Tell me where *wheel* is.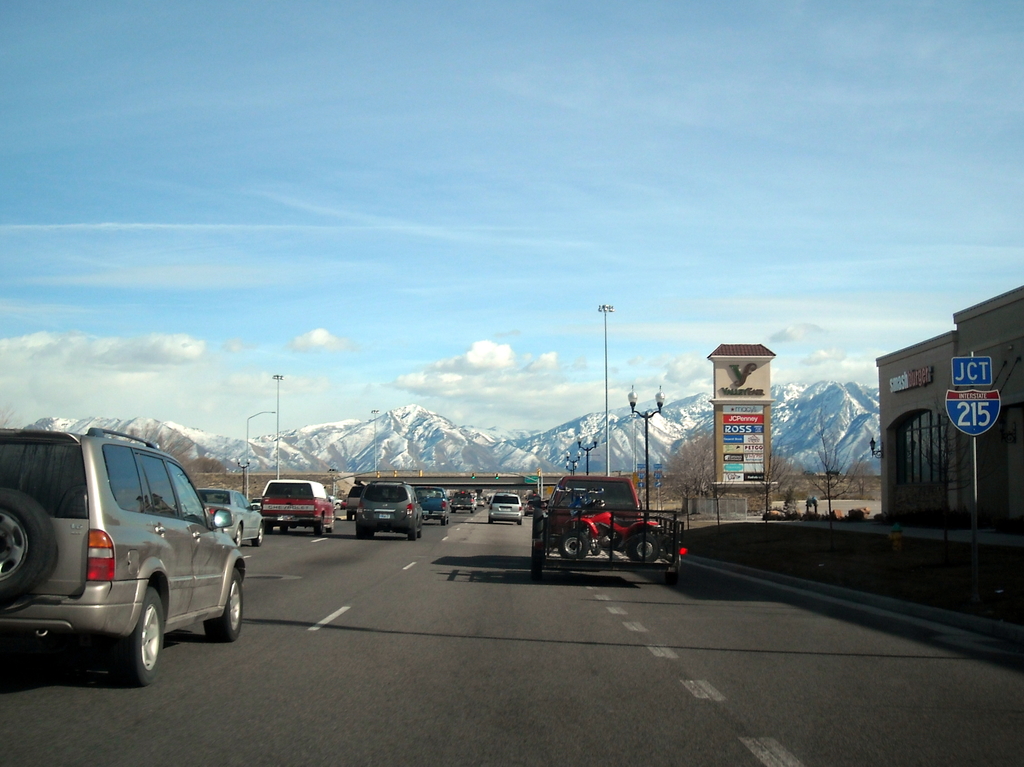
*wheel* is at {"x1": 358, "y1": 526, "x2": 365, "y2": 537}.
